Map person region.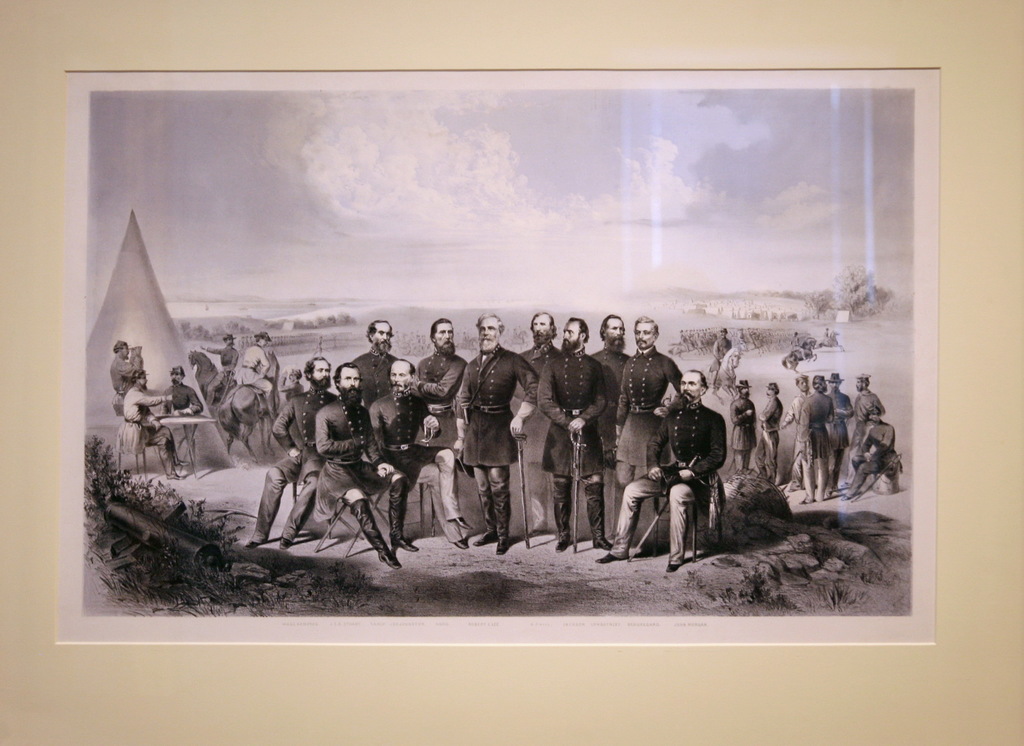
Mapped to <bbox>310, 356, 412, 571</bbox>.
